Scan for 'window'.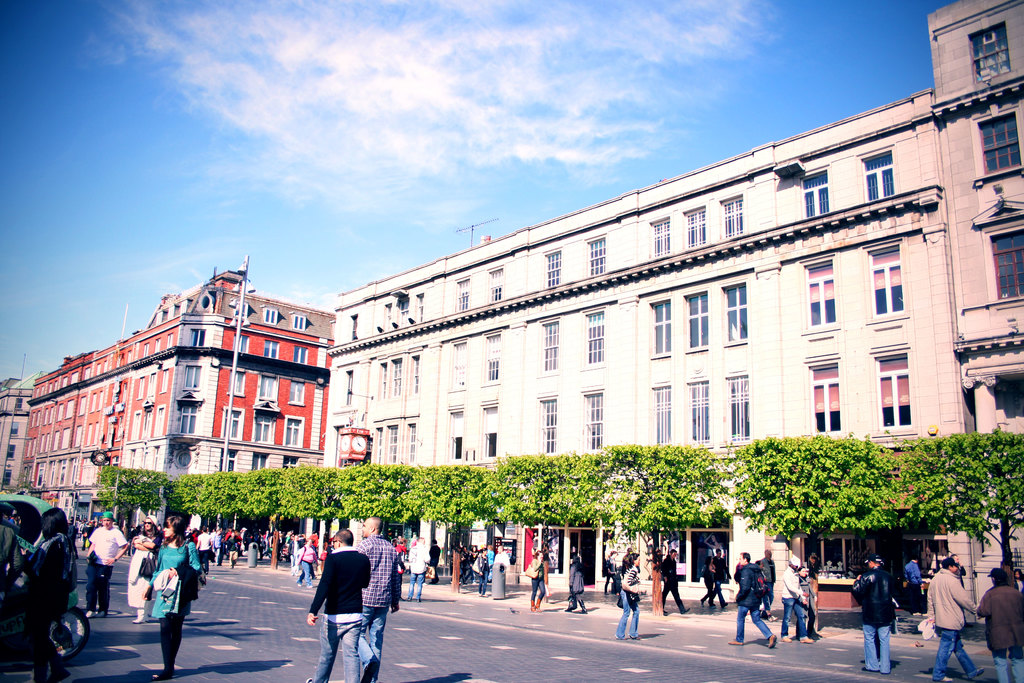
Scan result: [x1=412, y1=422, x2=419, y2=463].
